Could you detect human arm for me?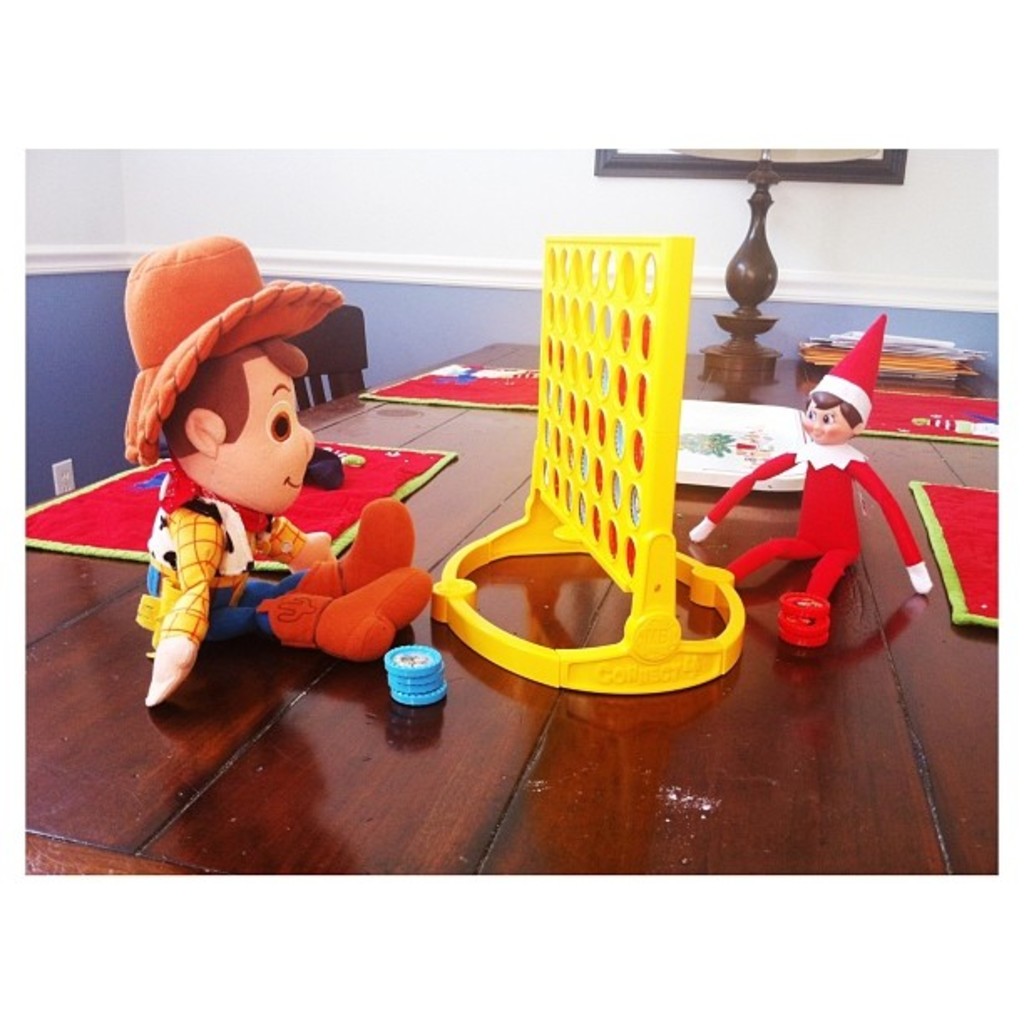
Detection result: [847, 452, 935, 592].
